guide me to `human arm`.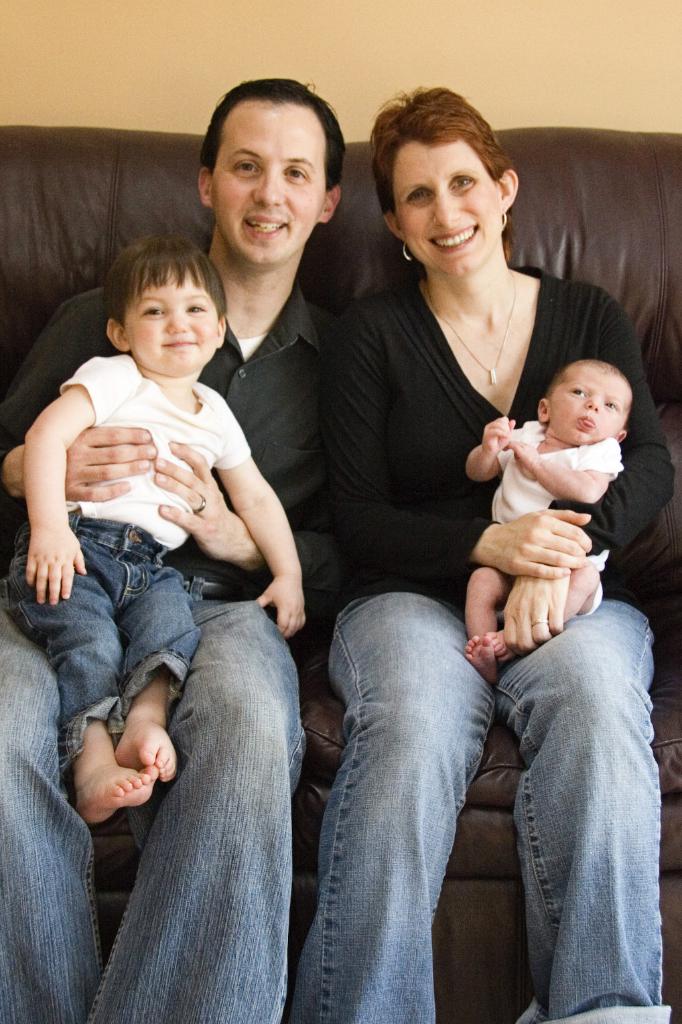
Guidance: (460, 410, 530, 486).
